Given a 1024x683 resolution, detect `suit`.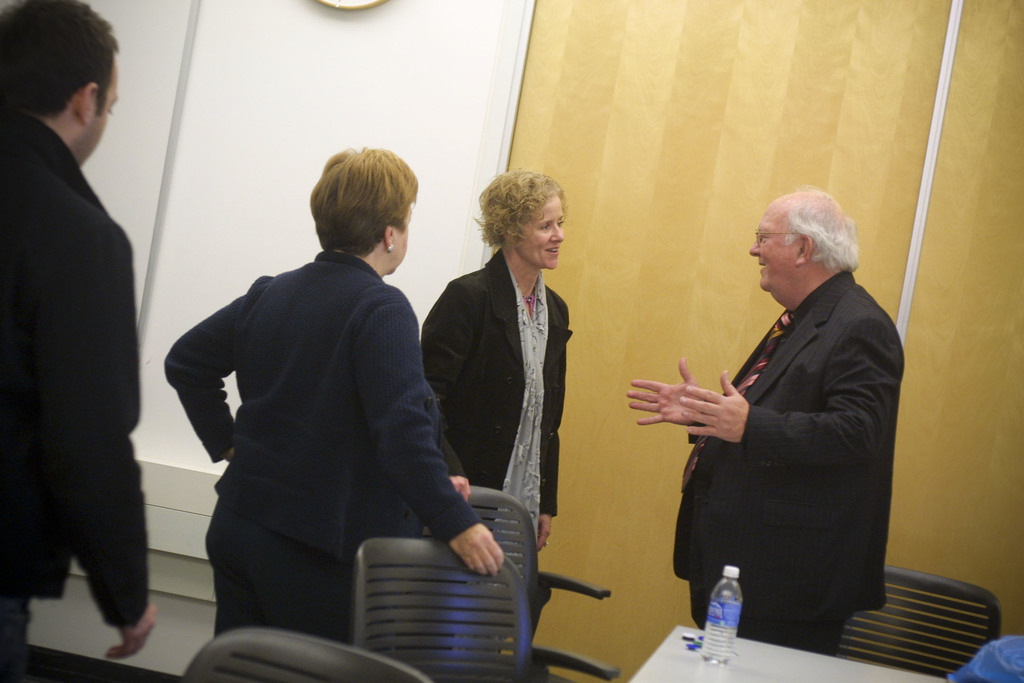
x1=675, y1=270, x2=888, y2=658.
